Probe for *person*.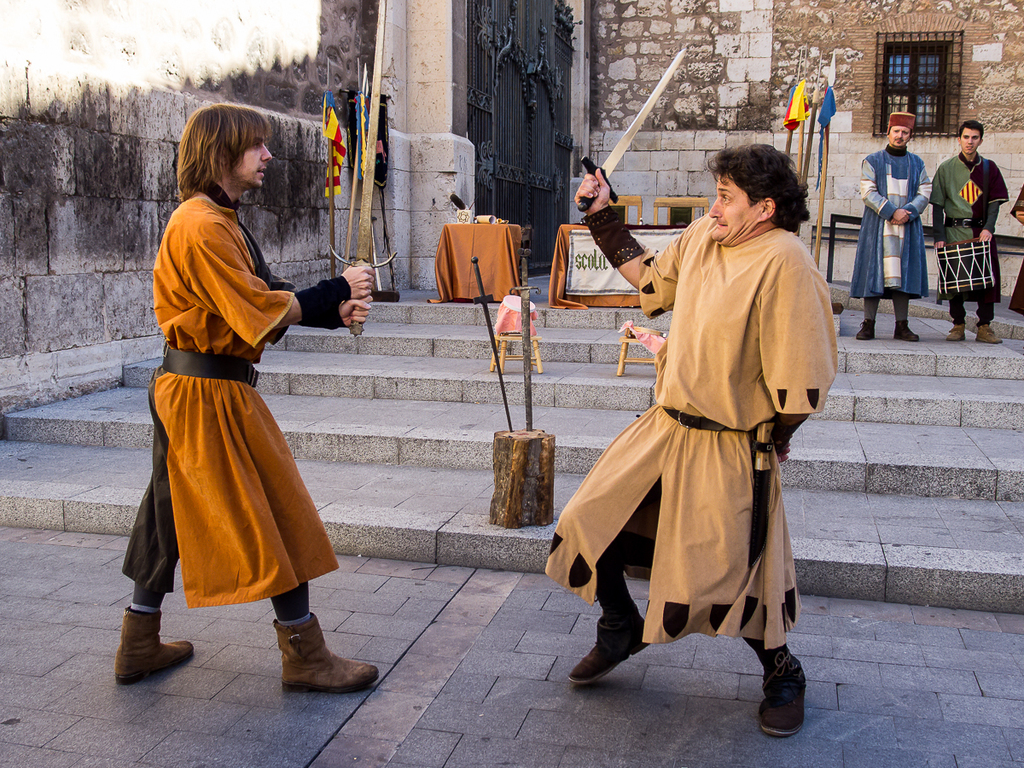
Probe result: pyautogui.locateOnScreen(542, 138, 841, 736).
